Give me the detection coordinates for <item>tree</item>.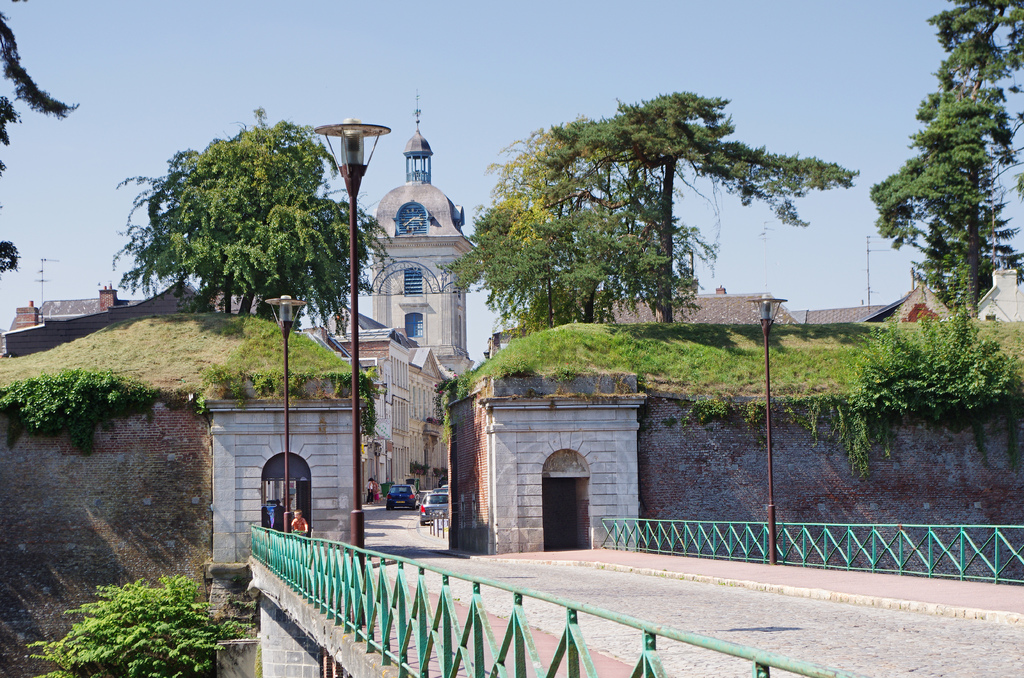
<bbox>103, 107, 339, 336</bbox>.
